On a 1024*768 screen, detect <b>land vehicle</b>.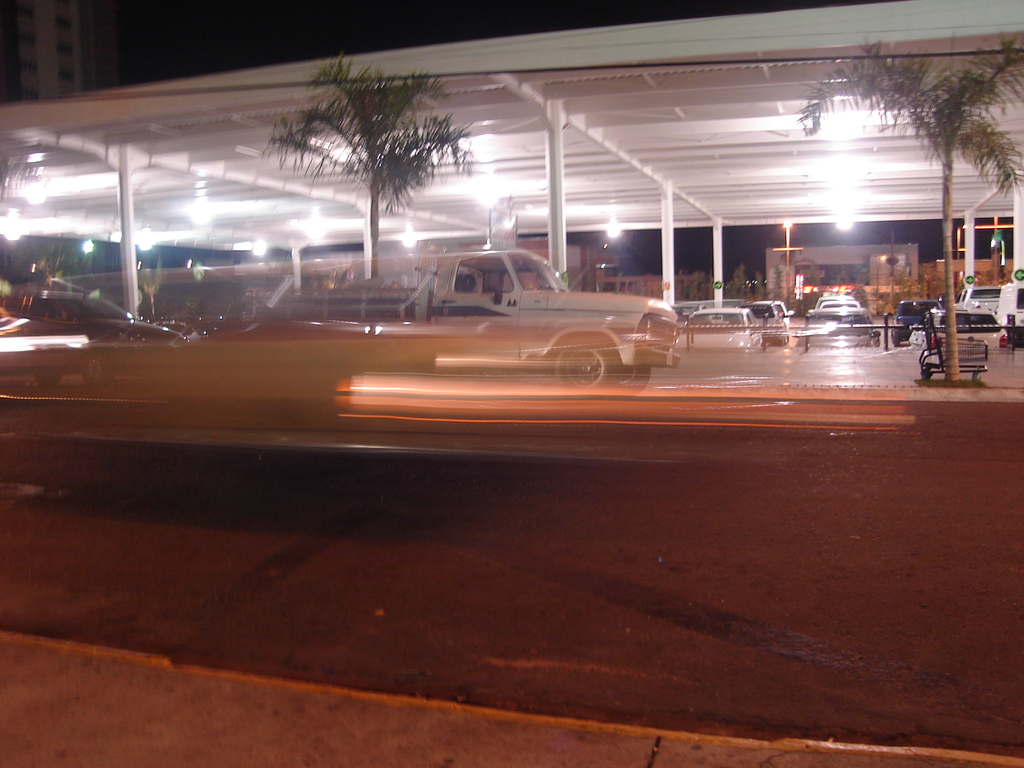
x1=739, y1=302, x2=793, y2=346.
